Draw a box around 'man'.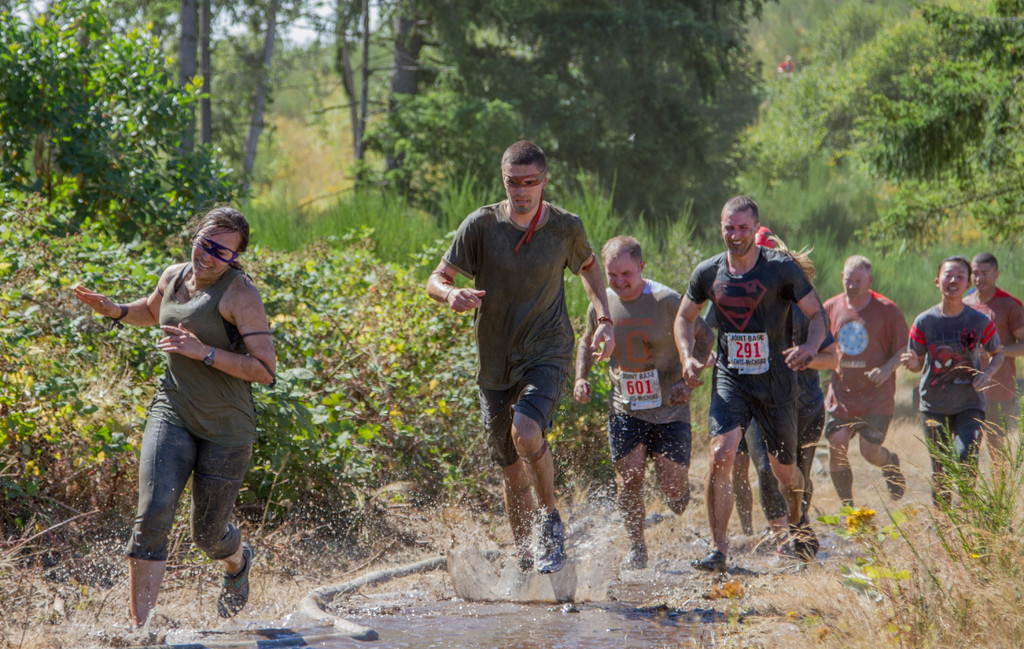
<box>672,195,834,575</box>.
